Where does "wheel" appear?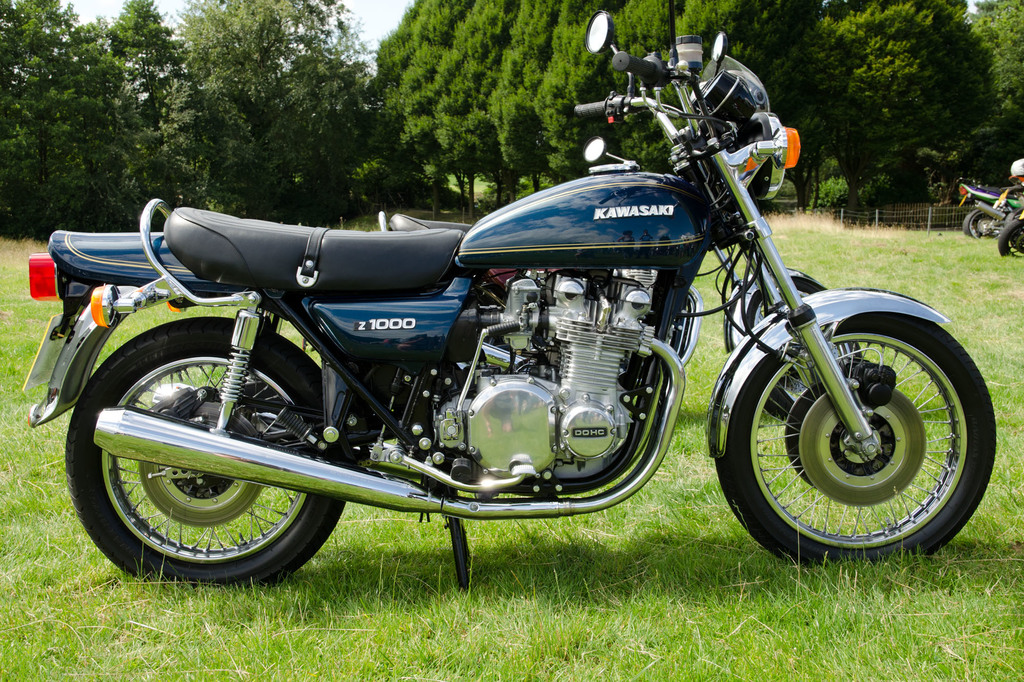
Appears at [708, 314, 1002, 576].
